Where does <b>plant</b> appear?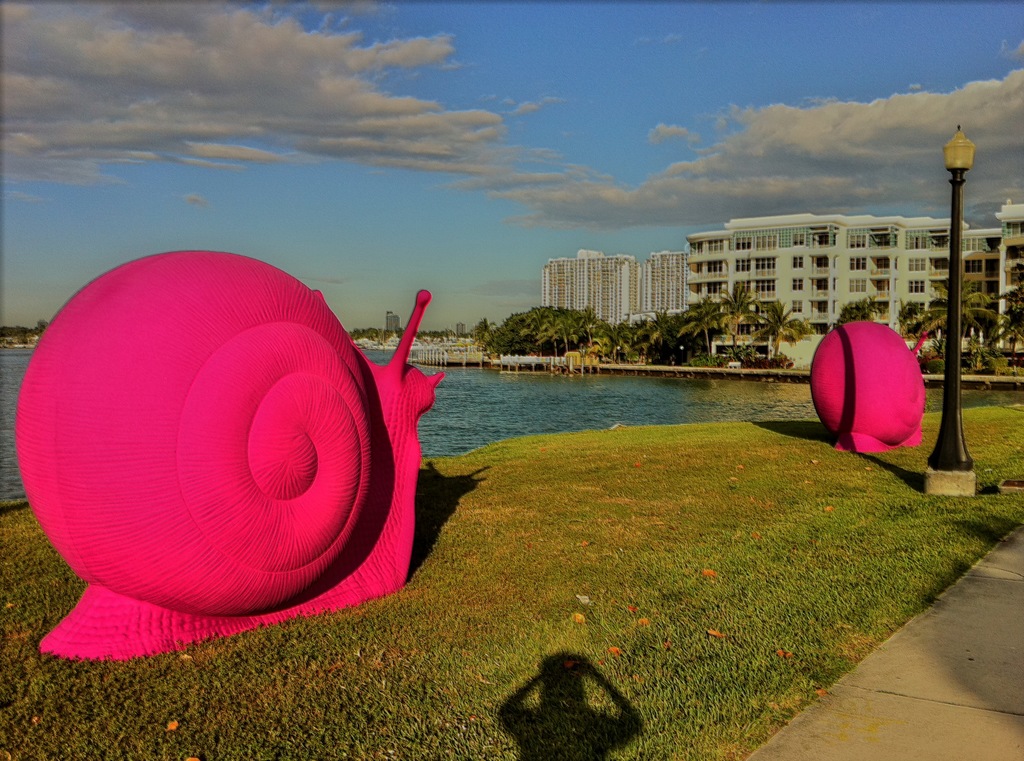
Appears at 0:433:1023:760.
